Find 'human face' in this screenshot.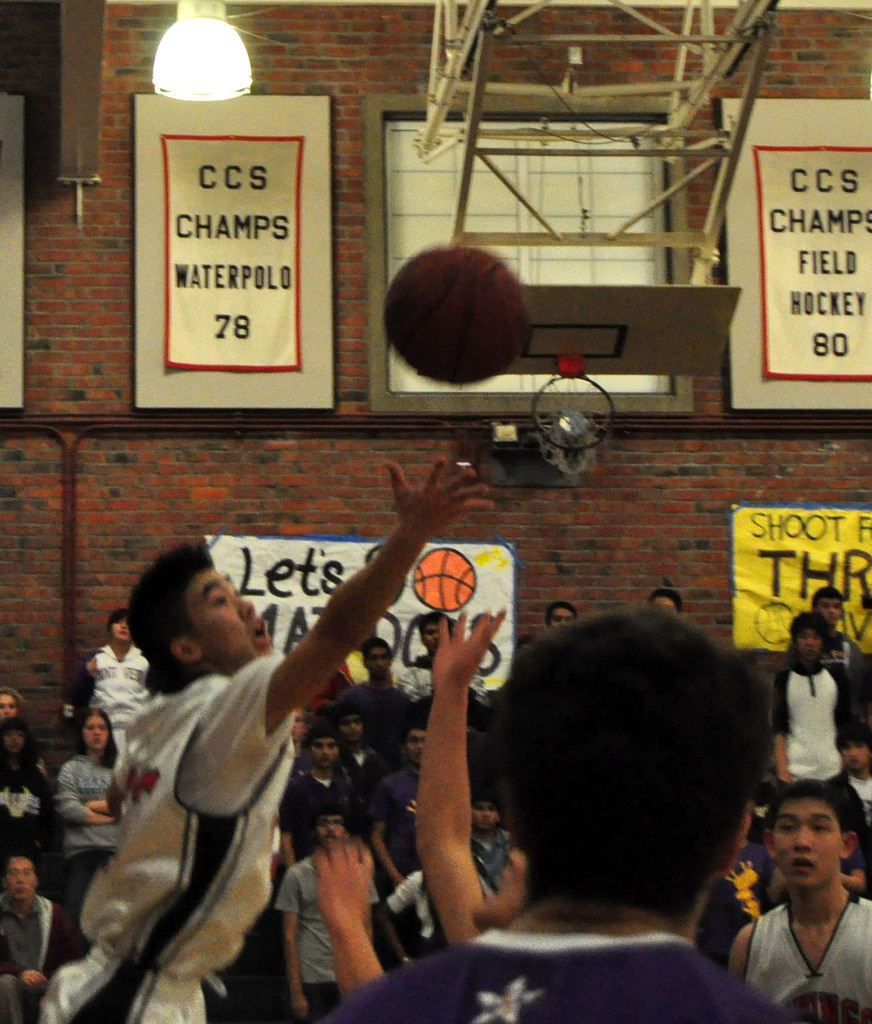
The bounding box for 'human face' is region(836, 740, 869, 770).
